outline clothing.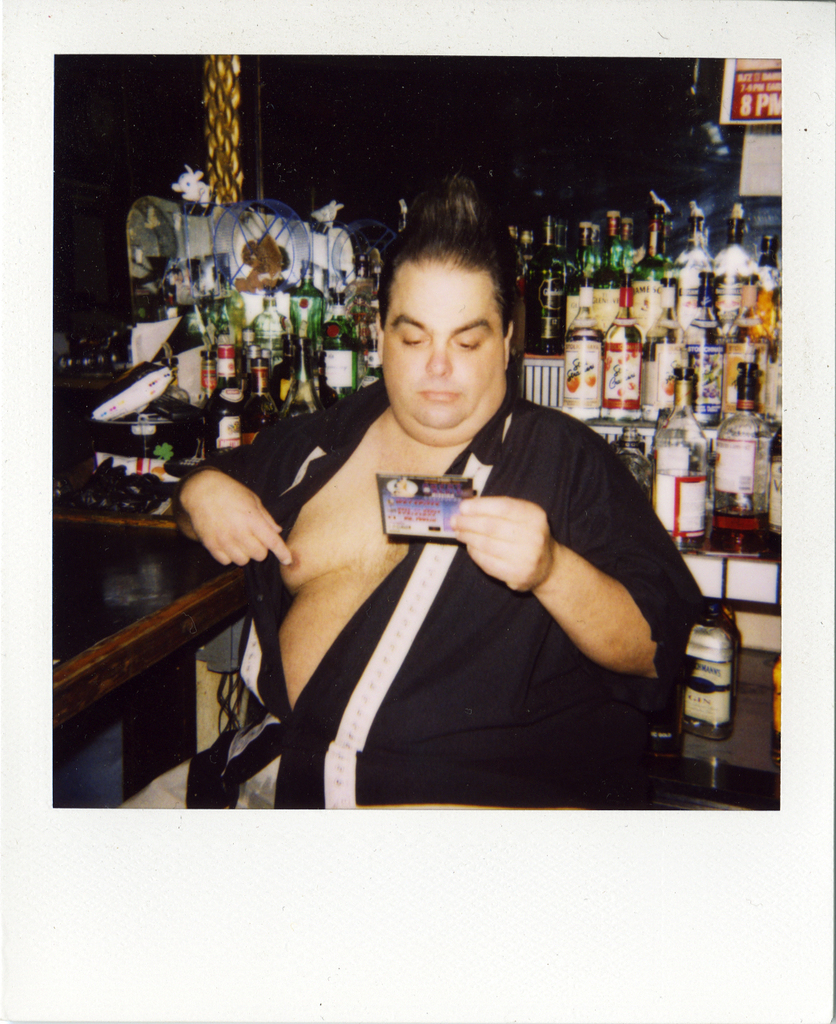
Outline: crop(205, 360, 687, 781).
